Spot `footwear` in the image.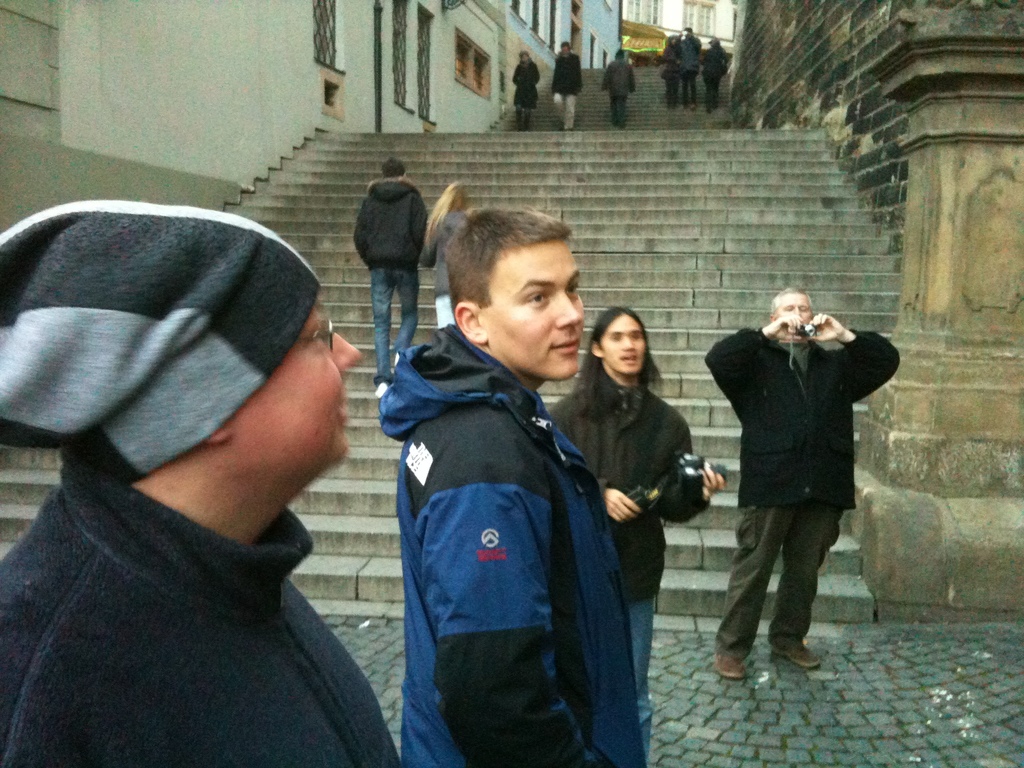
`footwear` found at BBox(711, 650, 748, 682).
